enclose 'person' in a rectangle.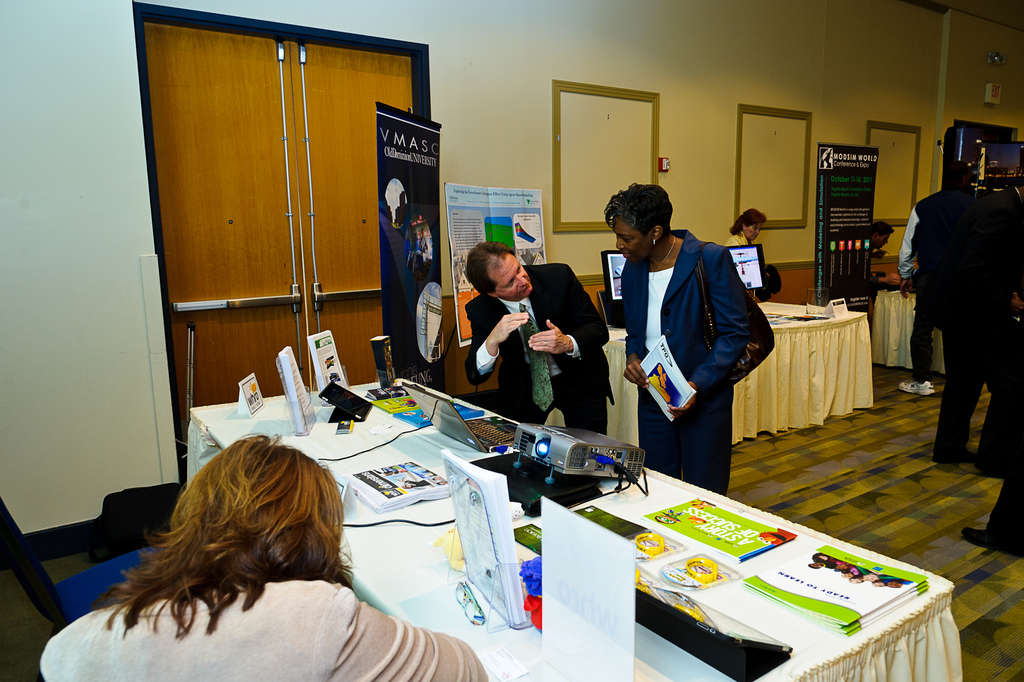
crop(42, 444, 490, 681).
